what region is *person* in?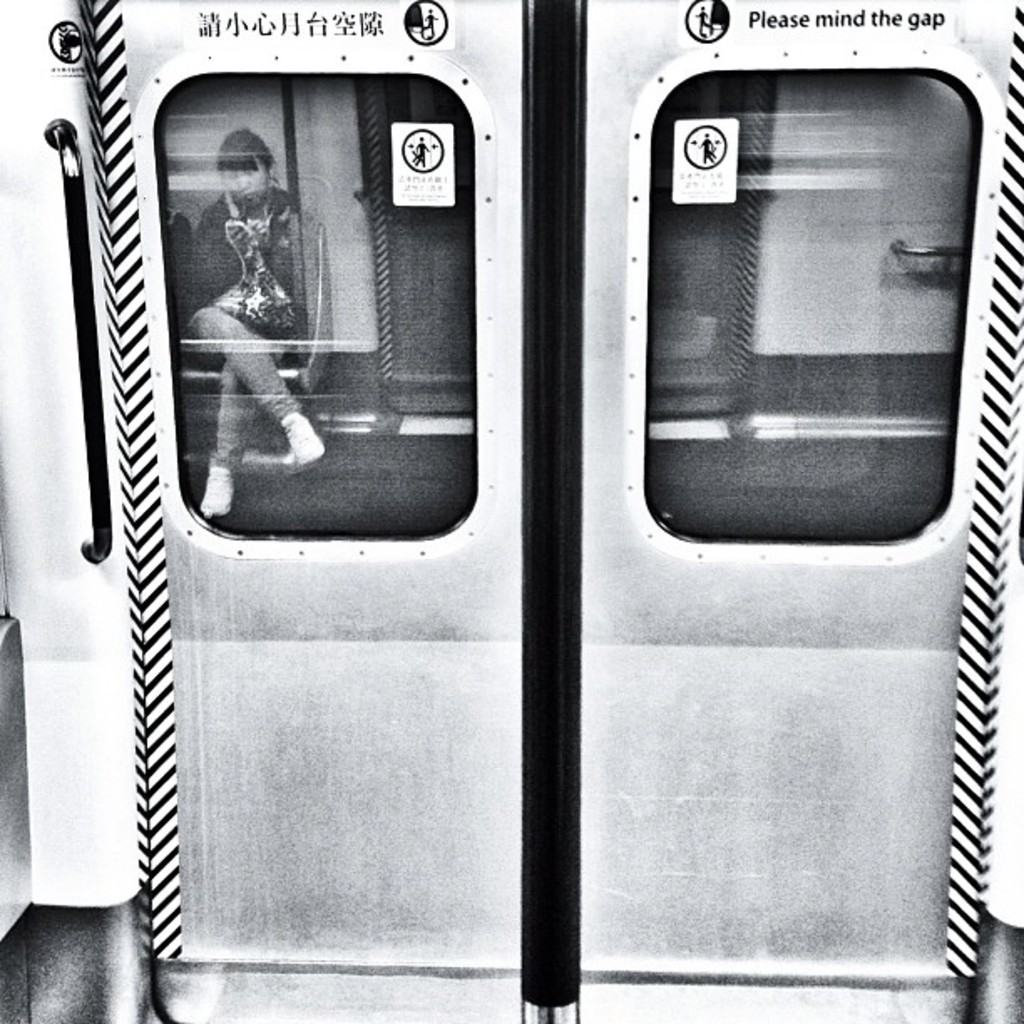
detection(187, 124, 326, 514).
